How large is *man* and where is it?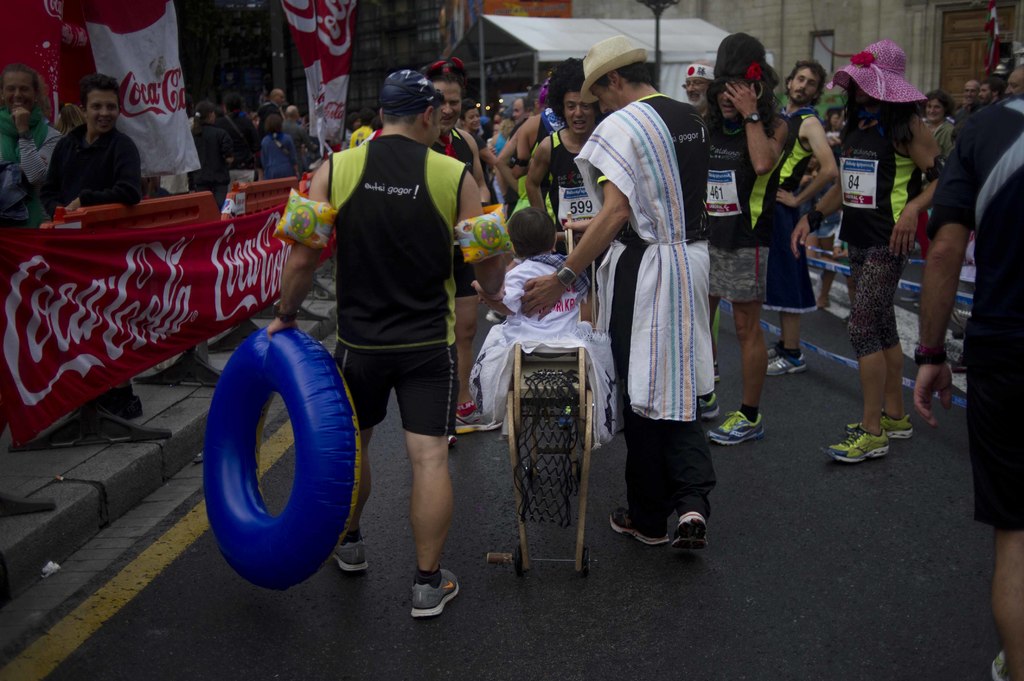
Bounding box: BBox(350, 111, 374, 146).
